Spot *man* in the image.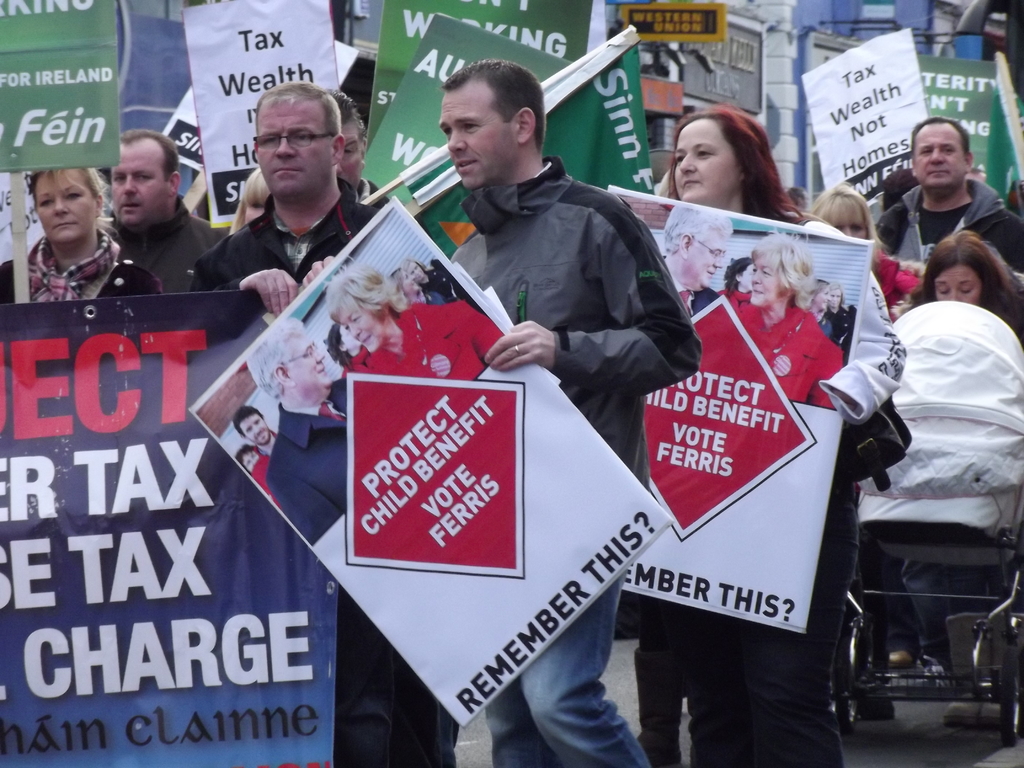
*man* found at box=[244, 320, 353, 545].
